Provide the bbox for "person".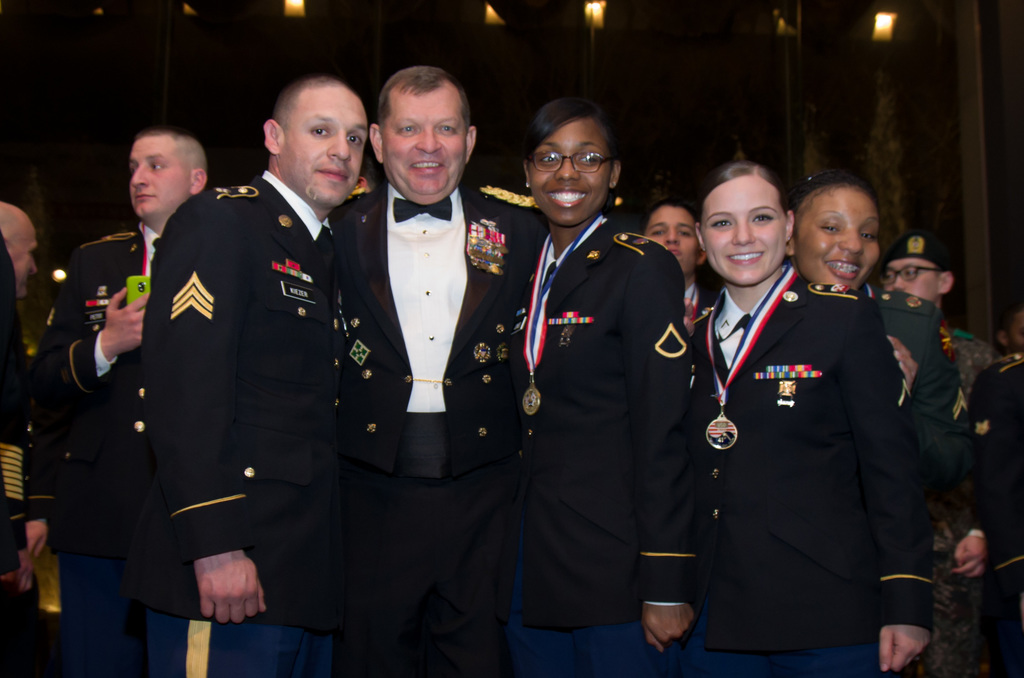
{"x1": 906, "y1": 226, "x2": 1023, "y2": 677}.
